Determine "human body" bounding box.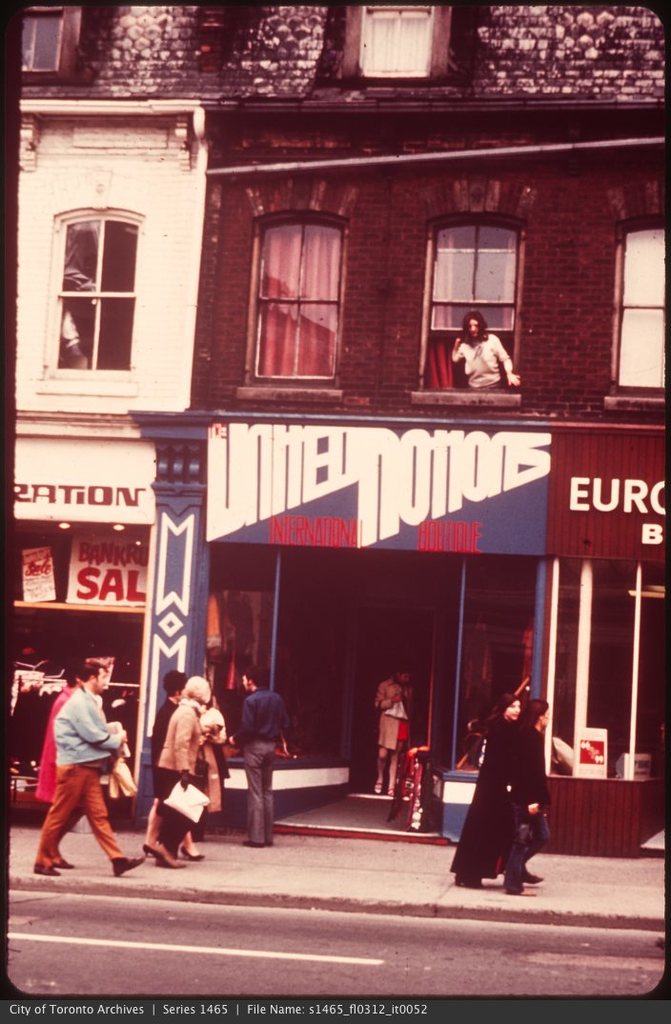
Determined: [x1=141, y1=677, x2=211, y2=869].
